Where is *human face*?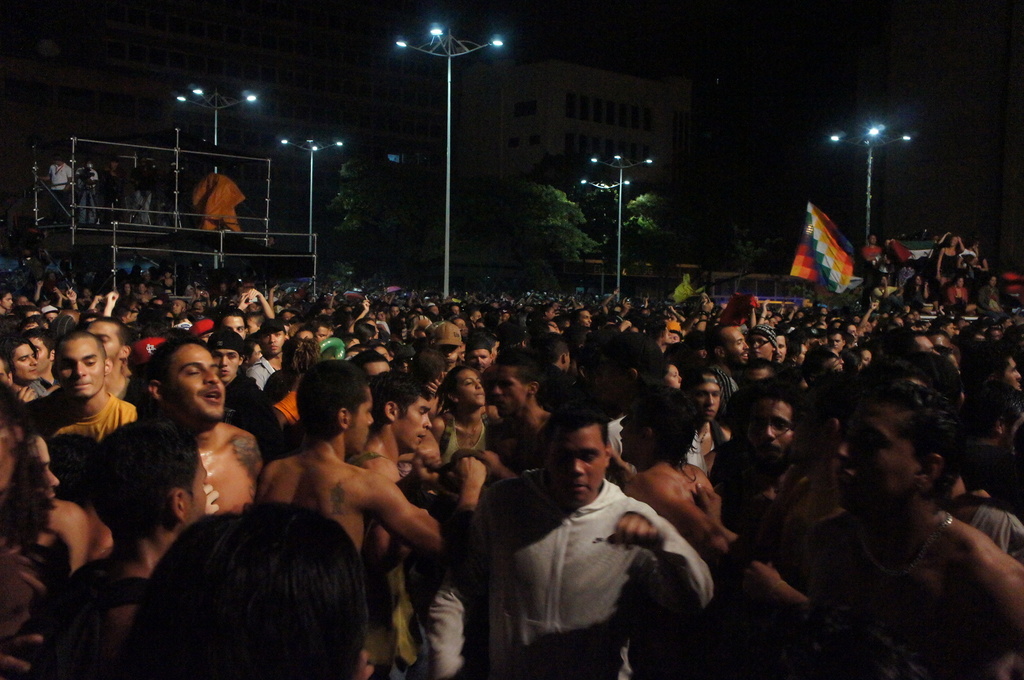
(left=352, top=387, right=376, bottom=457).
